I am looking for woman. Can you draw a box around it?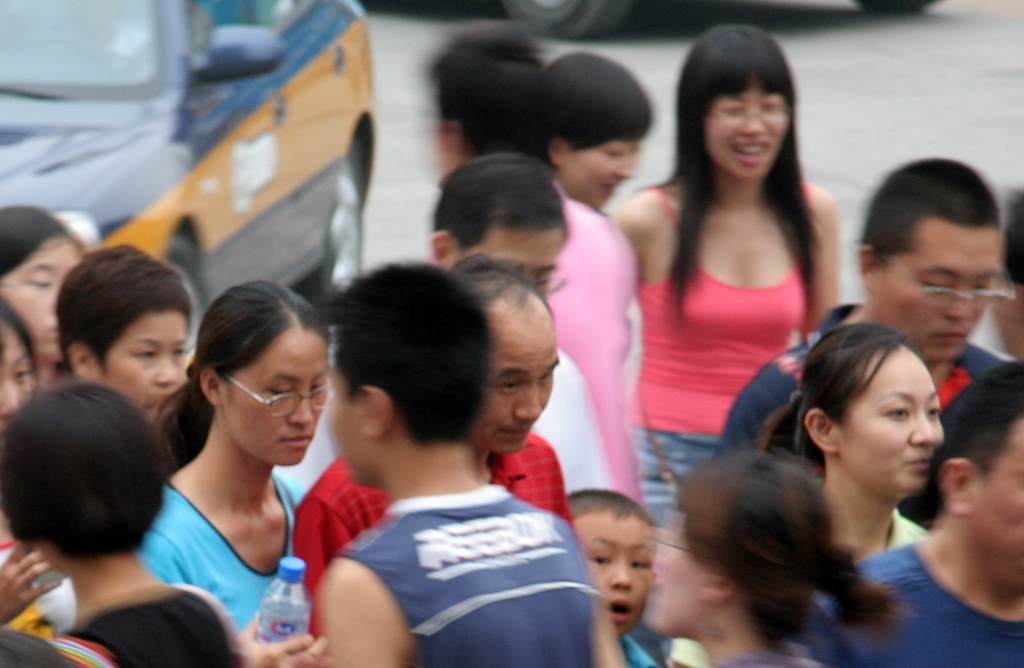
Sure, the bounding box is locate(138, 279, 332, 667).
